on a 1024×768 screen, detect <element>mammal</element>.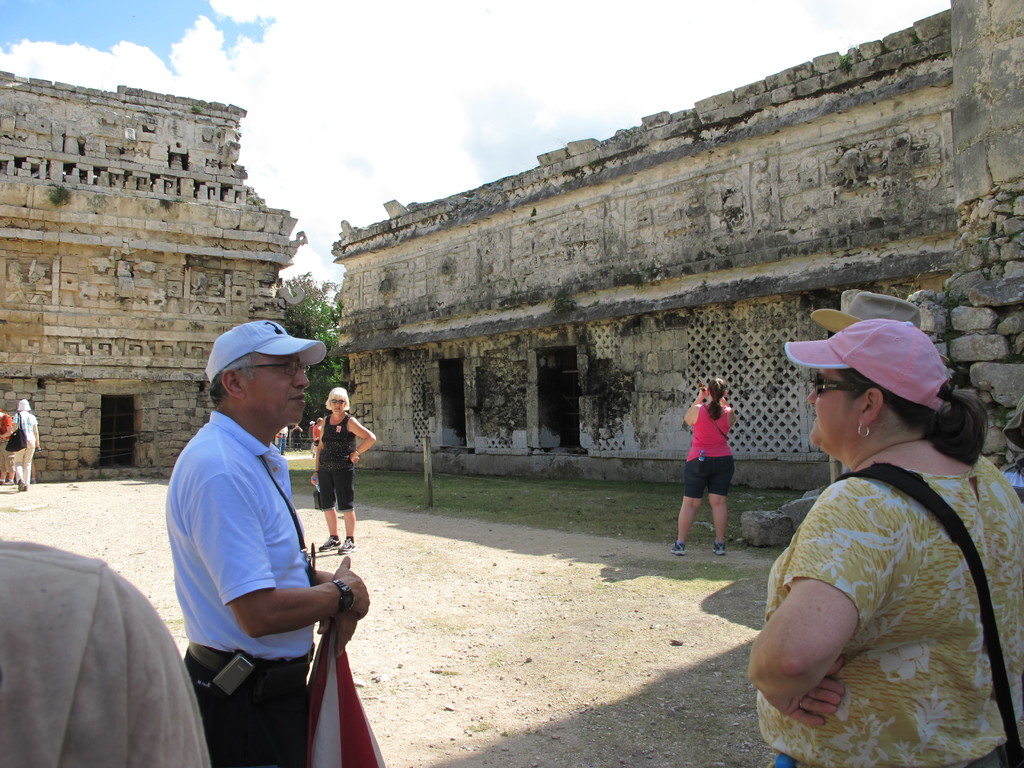
(x1=307, y1=421, x2=315, y2=454).
